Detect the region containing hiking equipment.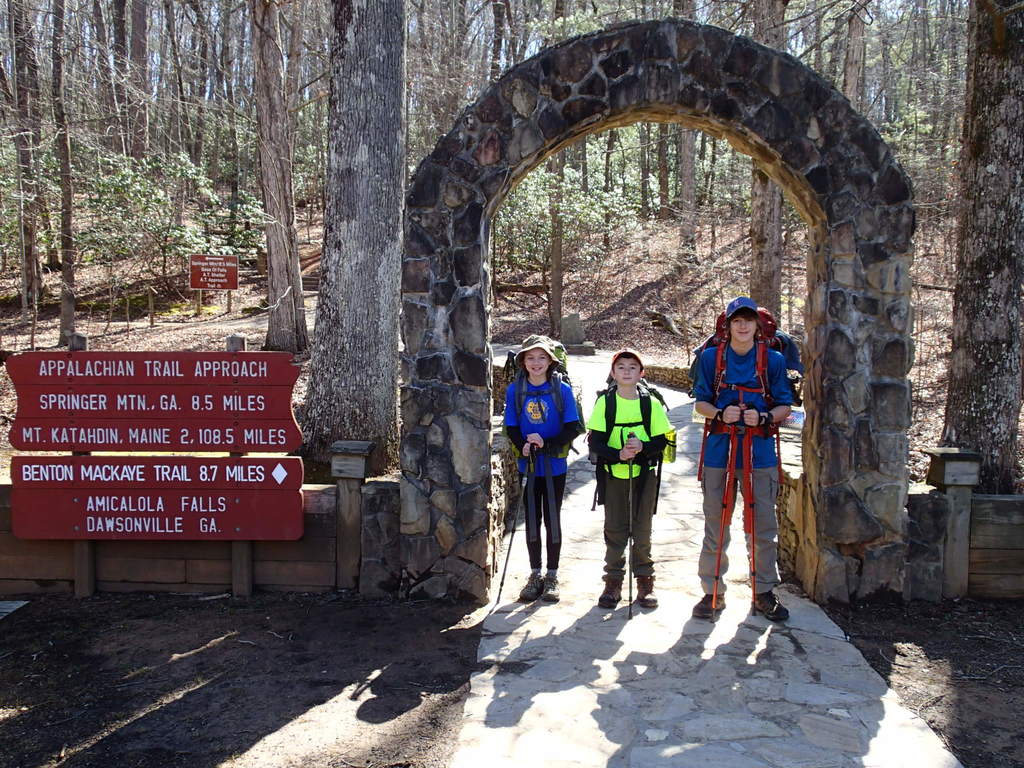
box(493, 442, 533, 609).
